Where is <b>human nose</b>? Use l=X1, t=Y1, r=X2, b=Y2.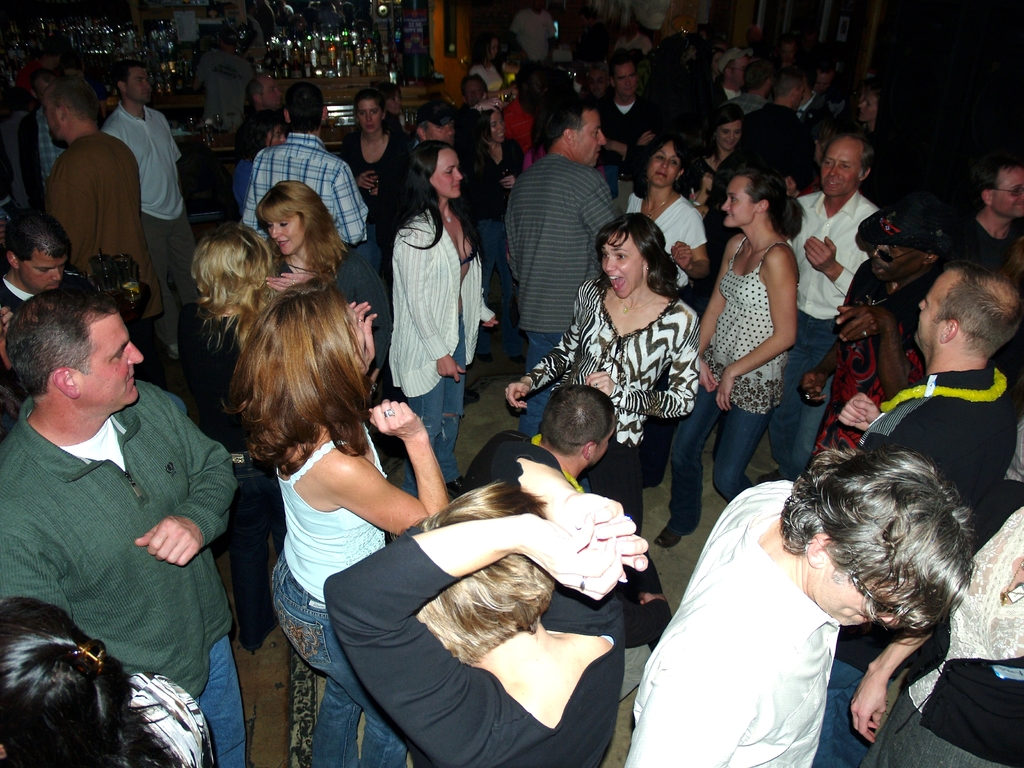
l=721, t=201, r=731, b=214.
